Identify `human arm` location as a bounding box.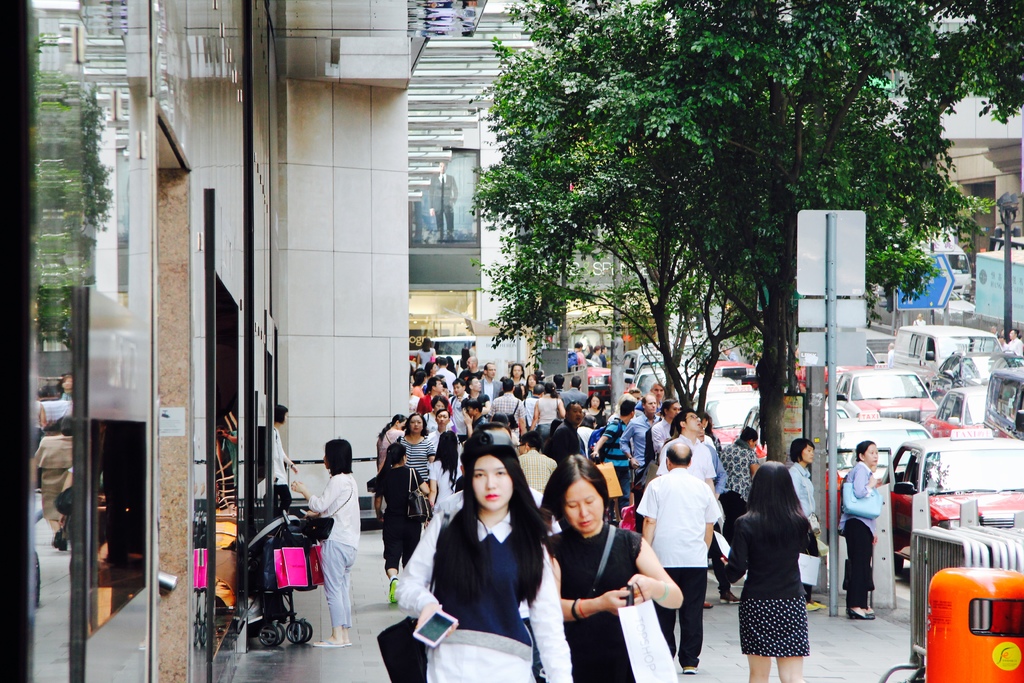
553 389 568 413.
